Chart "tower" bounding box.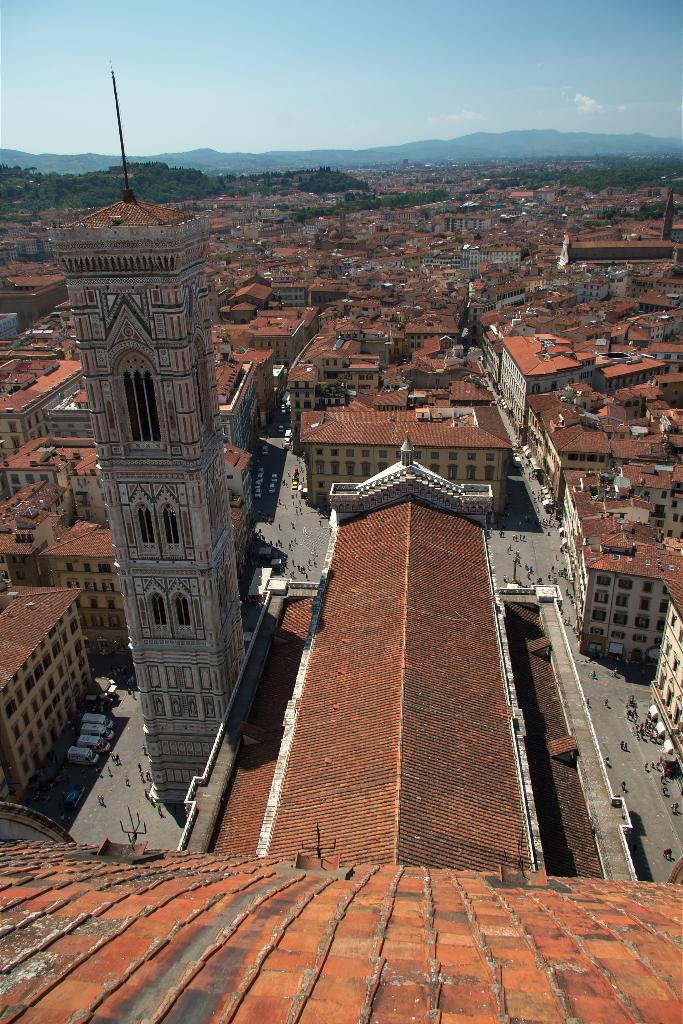
Charted: 53:77:256:760.
